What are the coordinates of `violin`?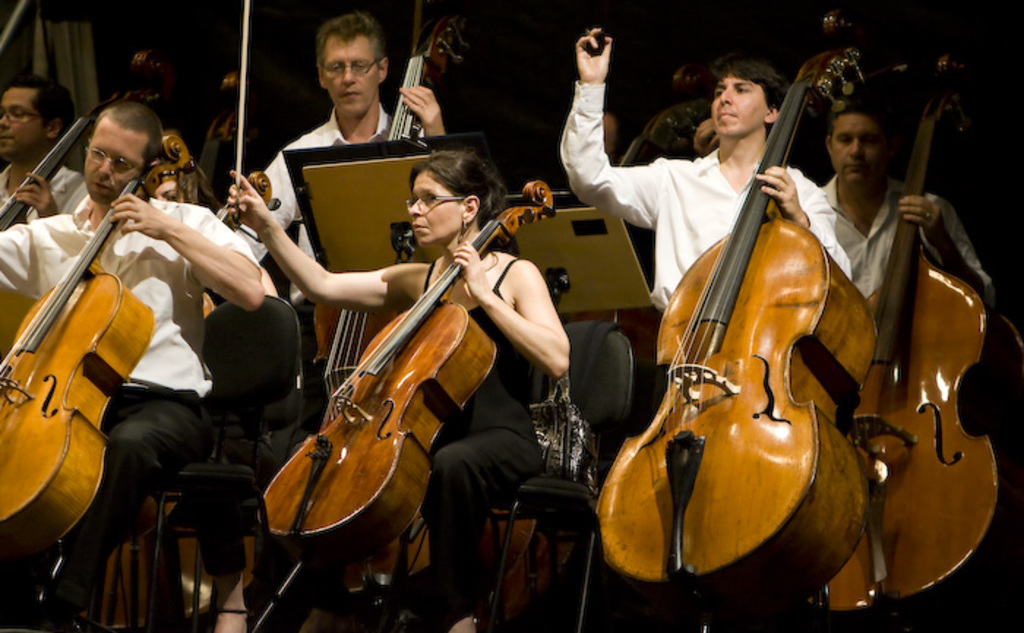
[x1=0, y1=47, x2=181, y2=240].
